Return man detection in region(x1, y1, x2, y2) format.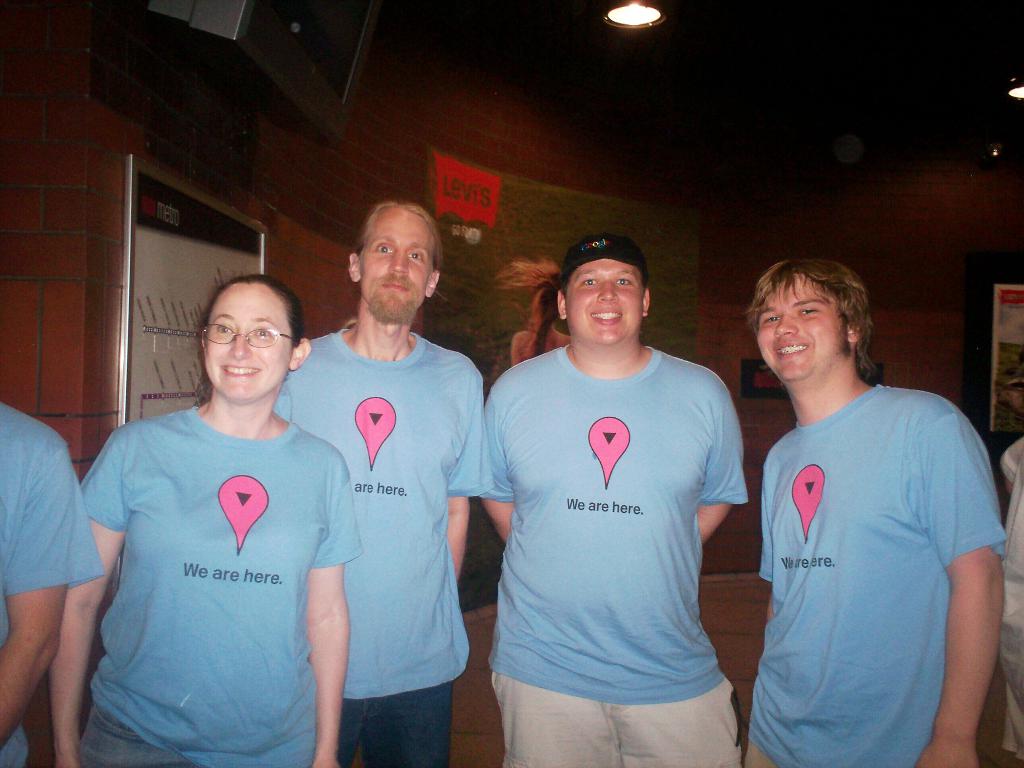
region(471, 207, 764, 767).
